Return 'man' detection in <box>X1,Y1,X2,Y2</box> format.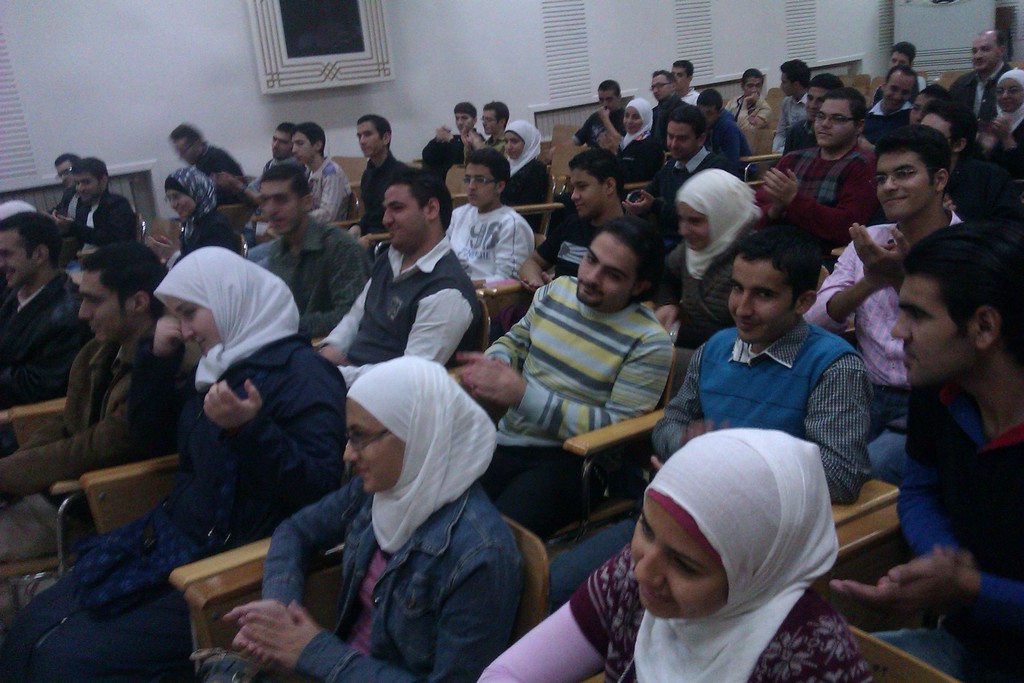
<box>461,102,510,166</box>.
